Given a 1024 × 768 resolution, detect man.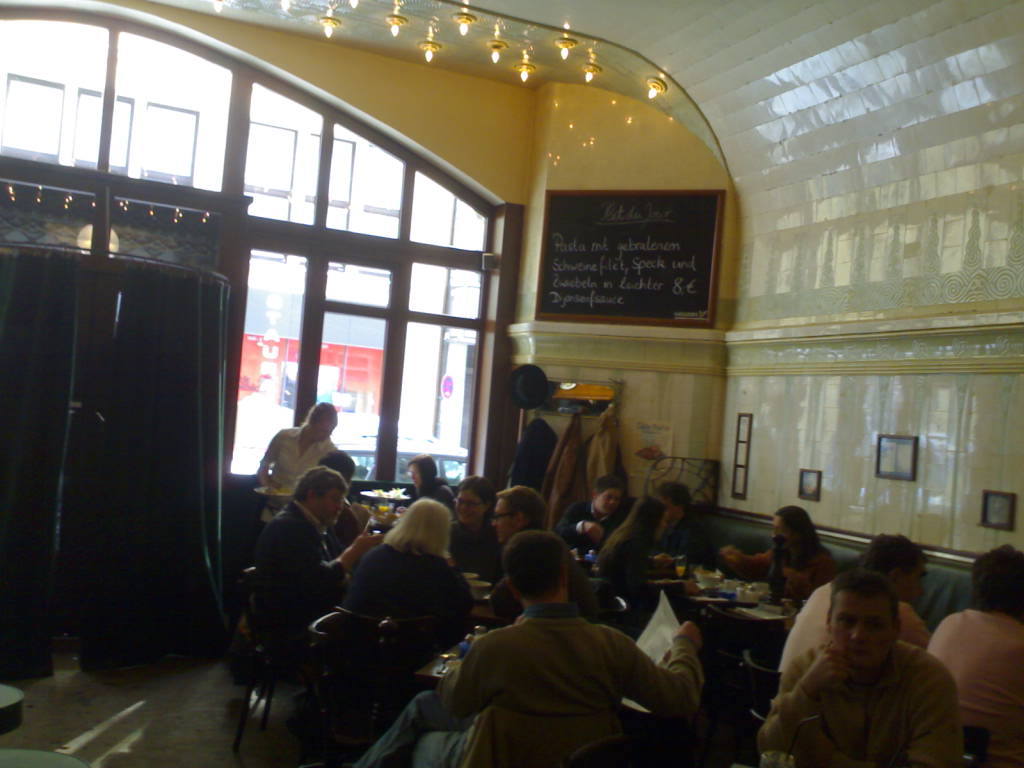
932, 542, 1023, 765.
